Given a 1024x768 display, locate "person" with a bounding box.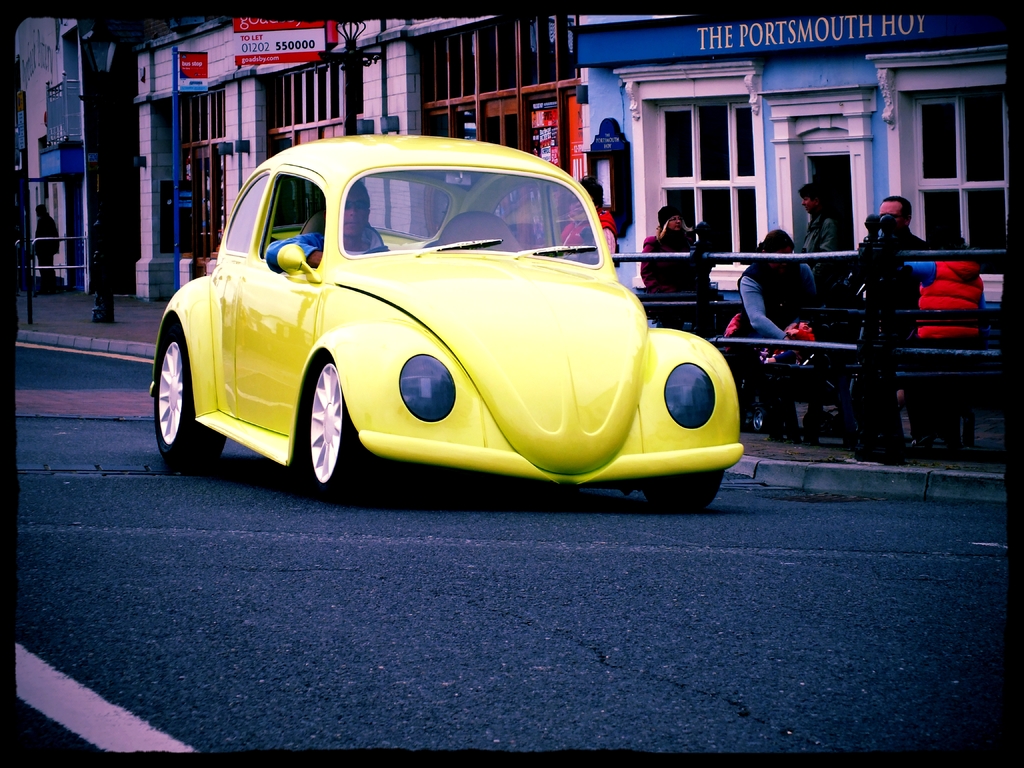
Located: [x1=800, y1=180, x2=828, y2=292].
